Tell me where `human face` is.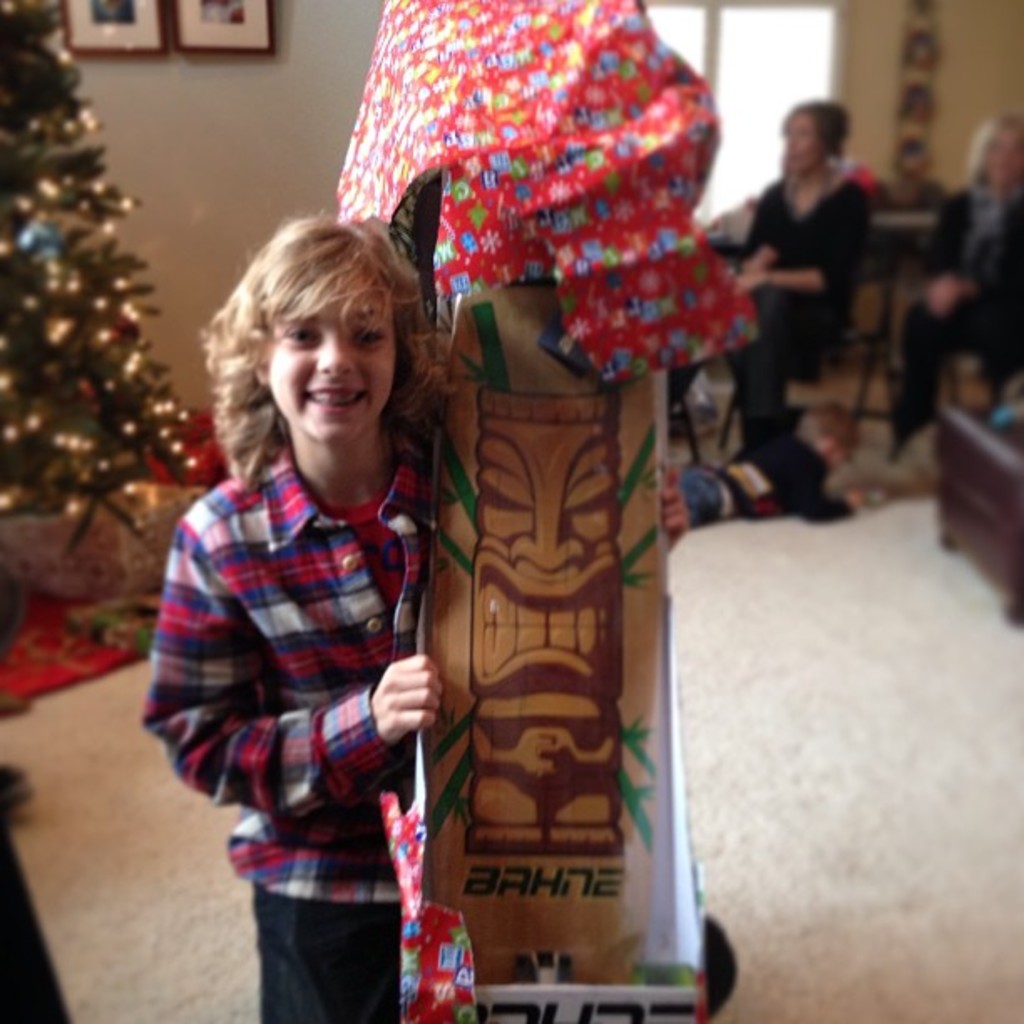
`human face` is at Rect(264, 274, 395, 448).
